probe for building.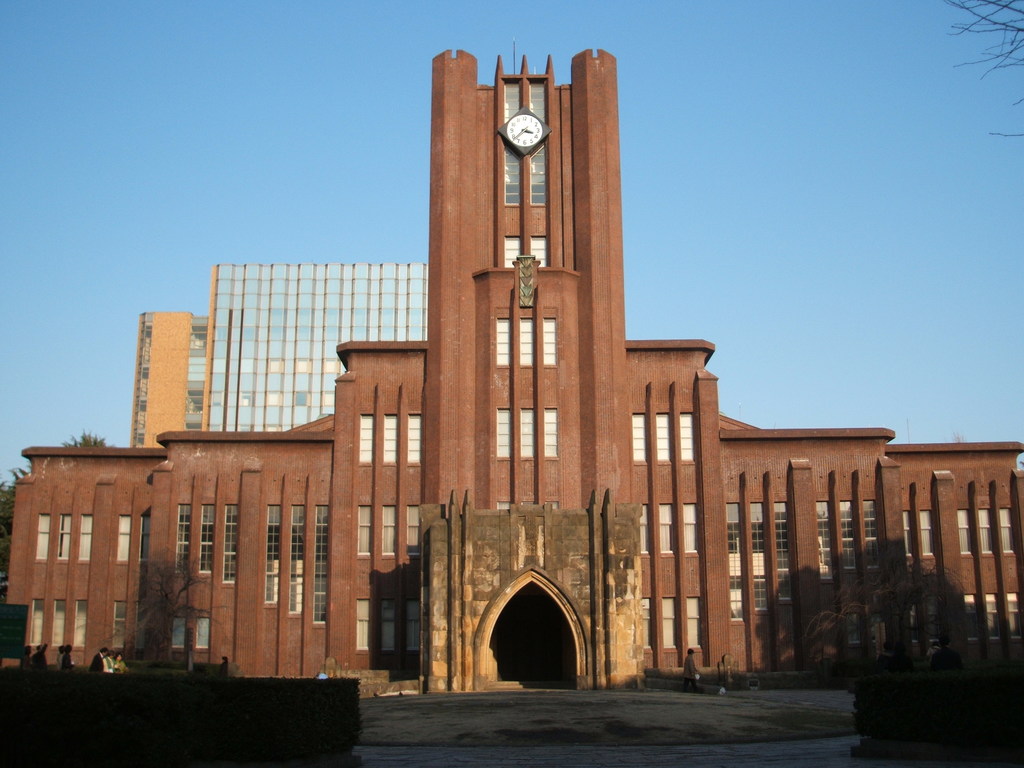
Probe result: bbox=[202, 266, 428, 437].
